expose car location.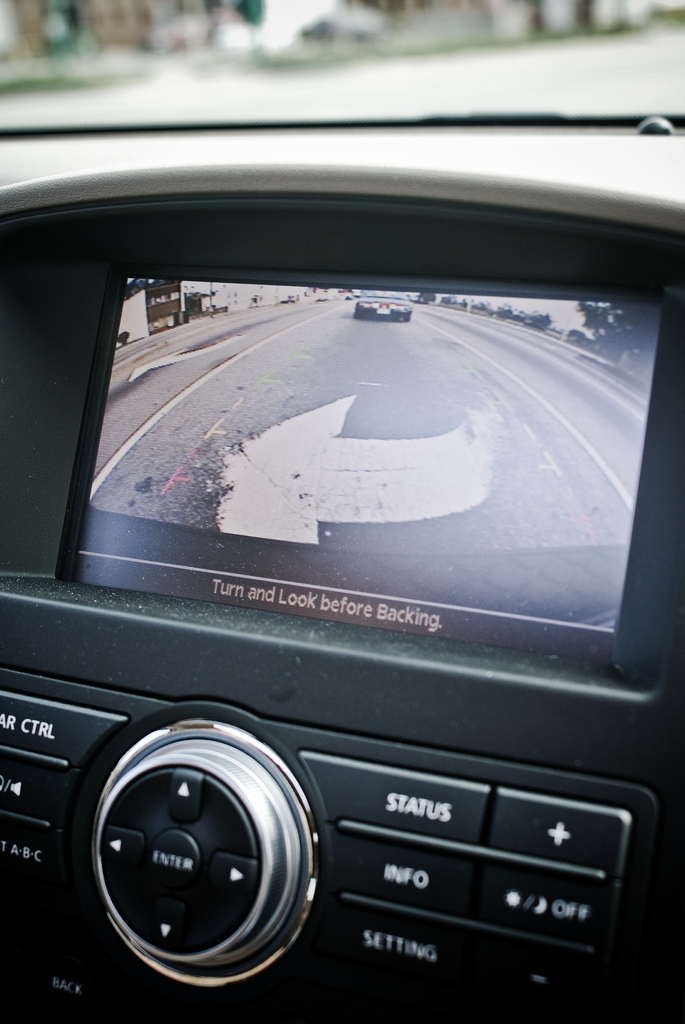
Exposed at BBox(0, 157, 659, 1023).
